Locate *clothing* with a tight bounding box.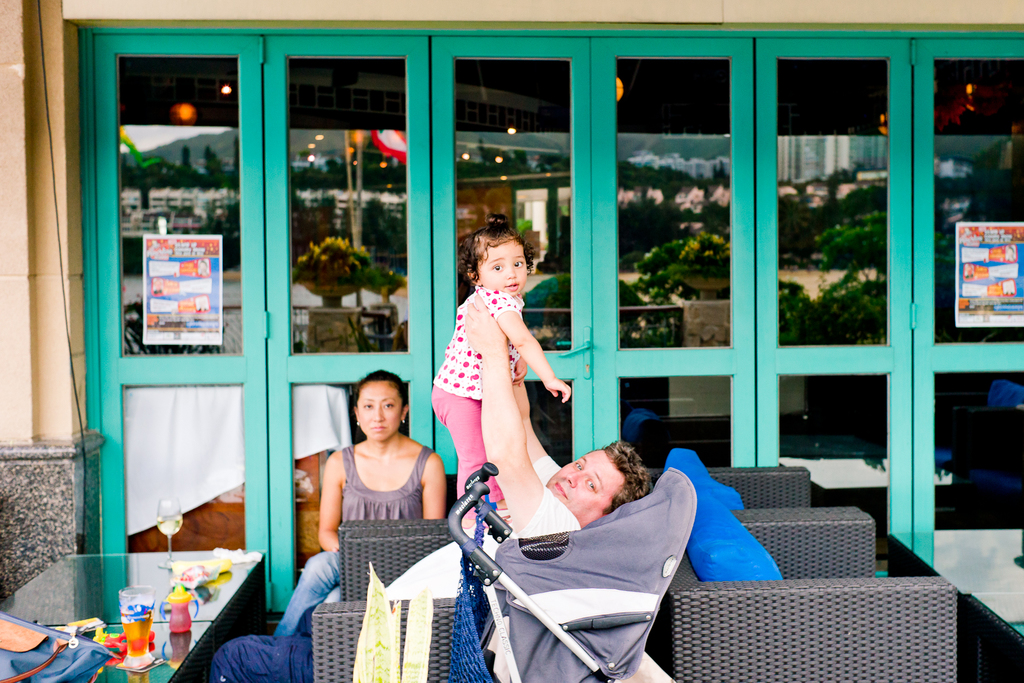
box=[463, 470, 717, 668].
